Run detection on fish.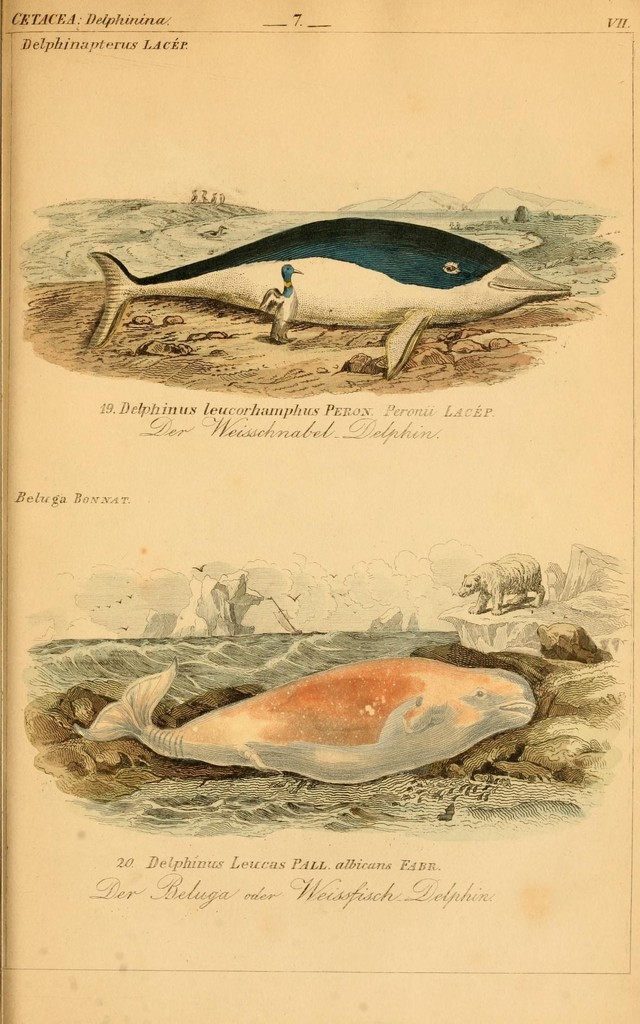
Result: (x1=69, y1=646, x2=567, y2=797).
